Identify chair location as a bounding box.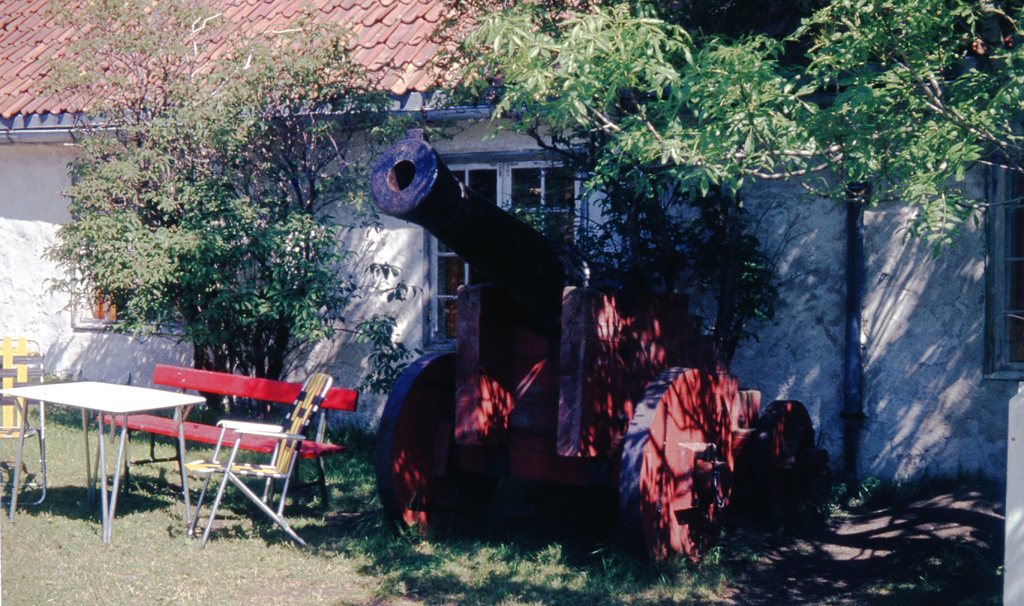
x1=182, y1=368, x2=339, y2=551.
